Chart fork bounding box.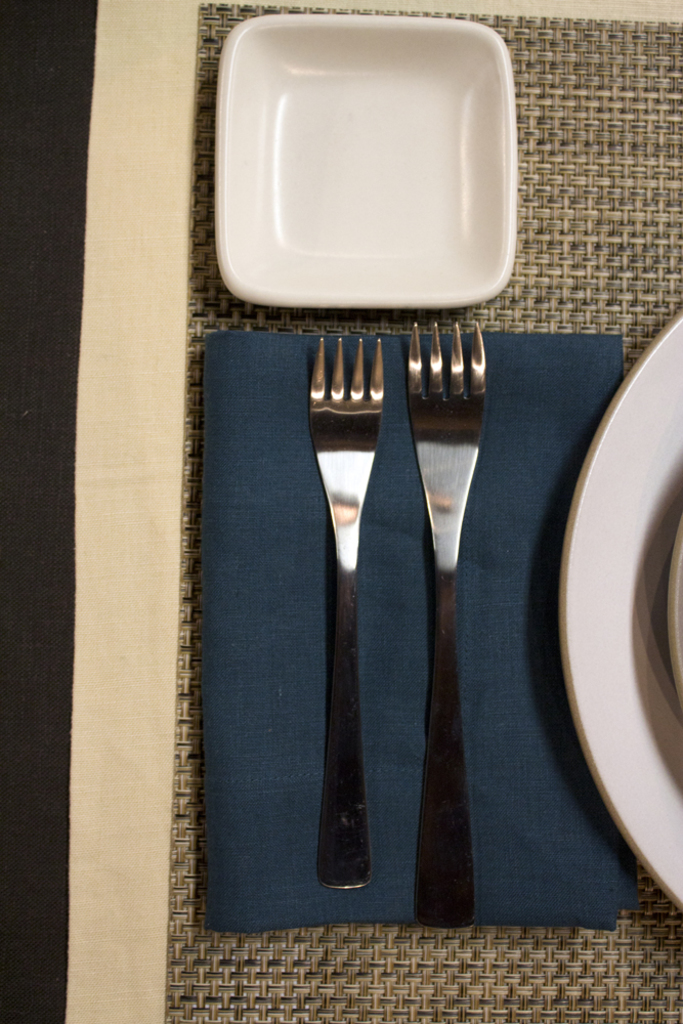
Charted: Rect(408, 323, 493, 935).
